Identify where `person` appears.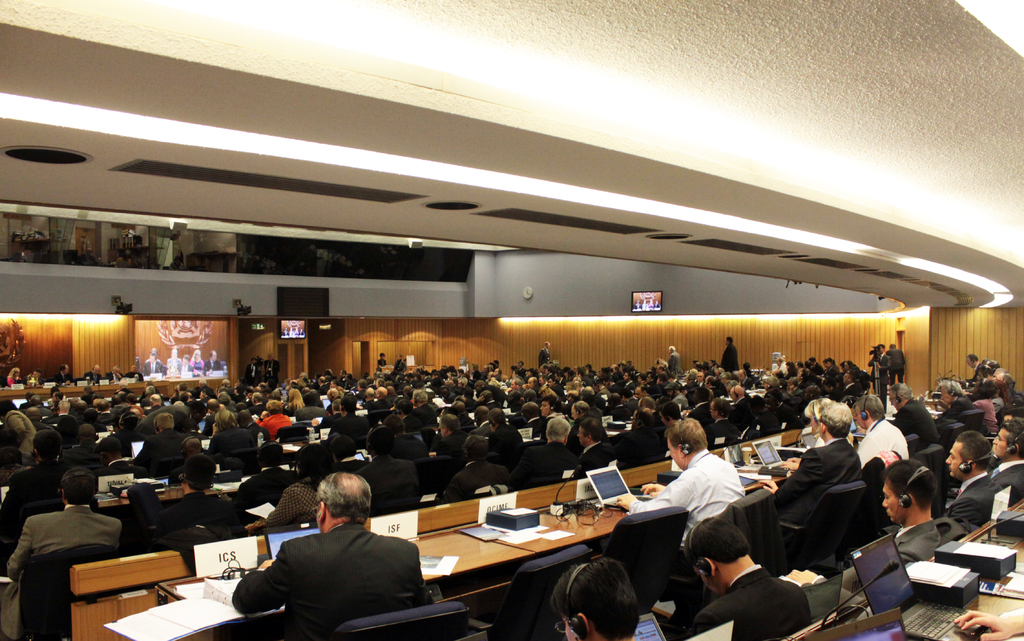
Appears at <box>50,361,76,384</box>.
